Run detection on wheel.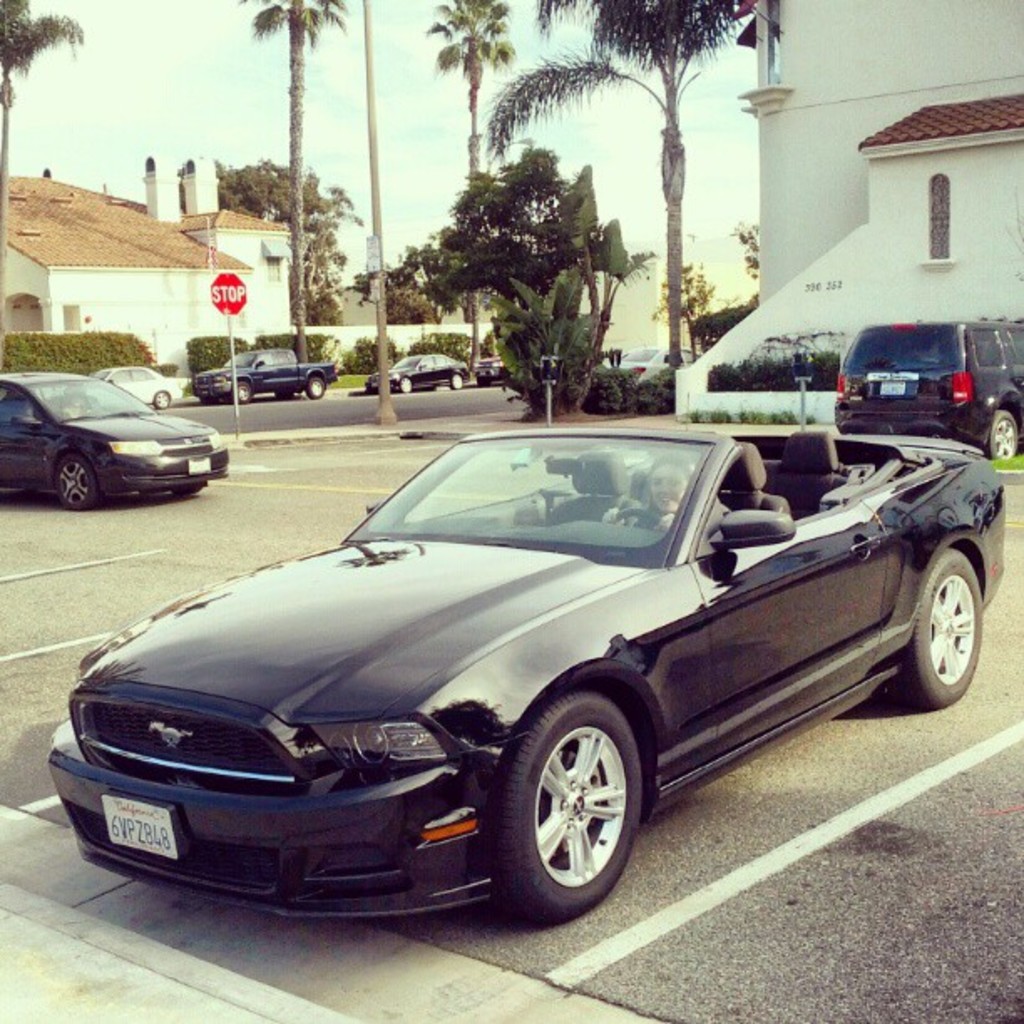
Result: (986,407,1017,458).
